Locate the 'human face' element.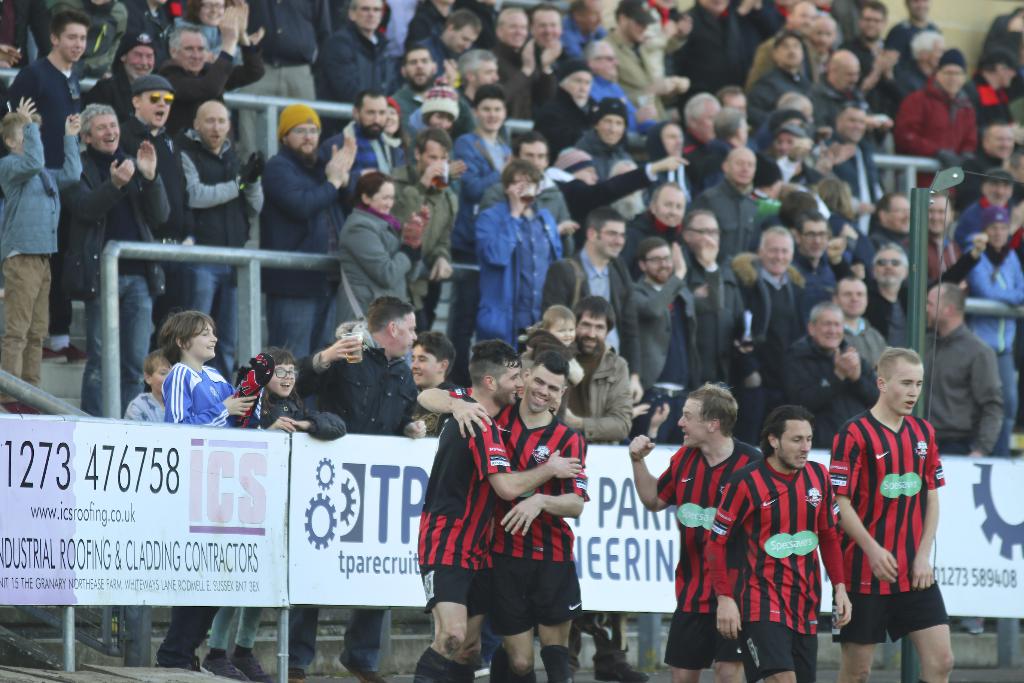
Element bbox: region(565, 74, 593, 103).
